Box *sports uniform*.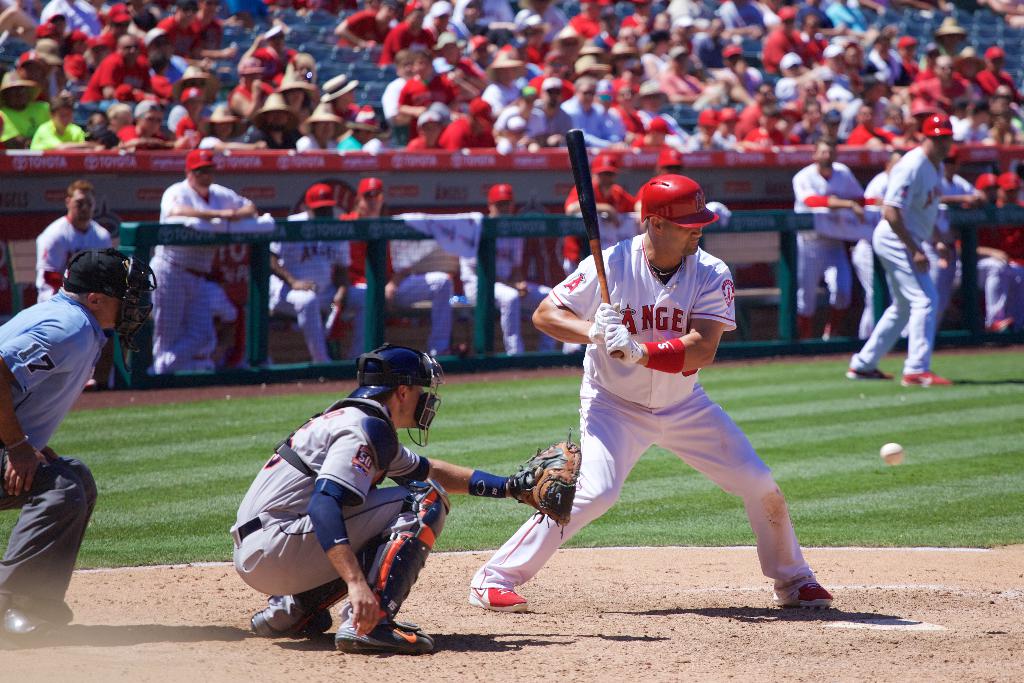
(x1=788, y1=130, x2=862, y2=338).
